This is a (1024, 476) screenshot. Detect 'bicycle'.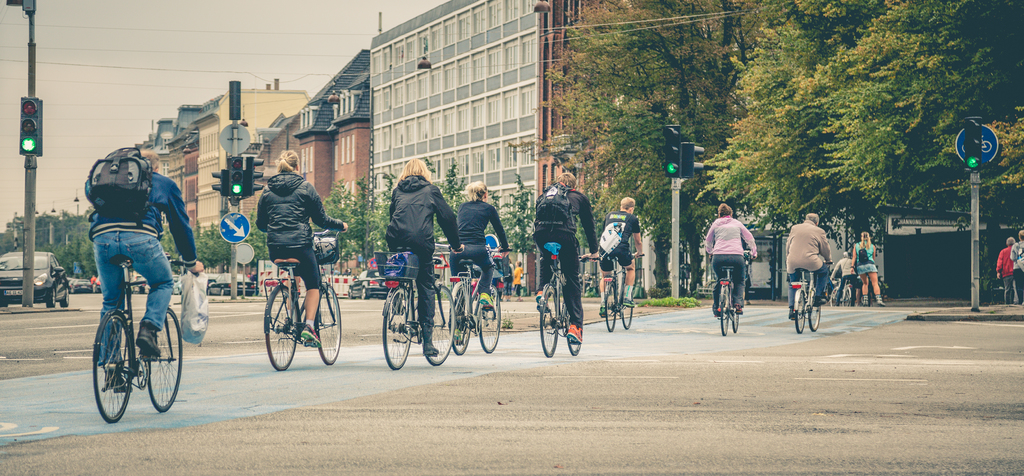
600/254/647/332.
